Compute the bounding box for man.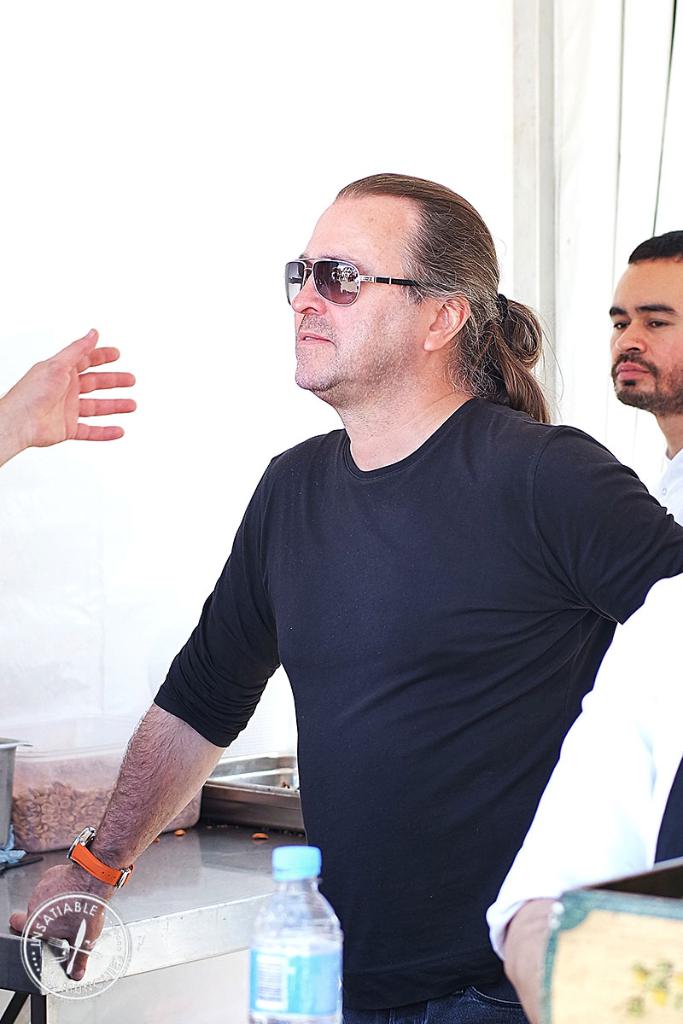
box(607, 222, 682, 521).
